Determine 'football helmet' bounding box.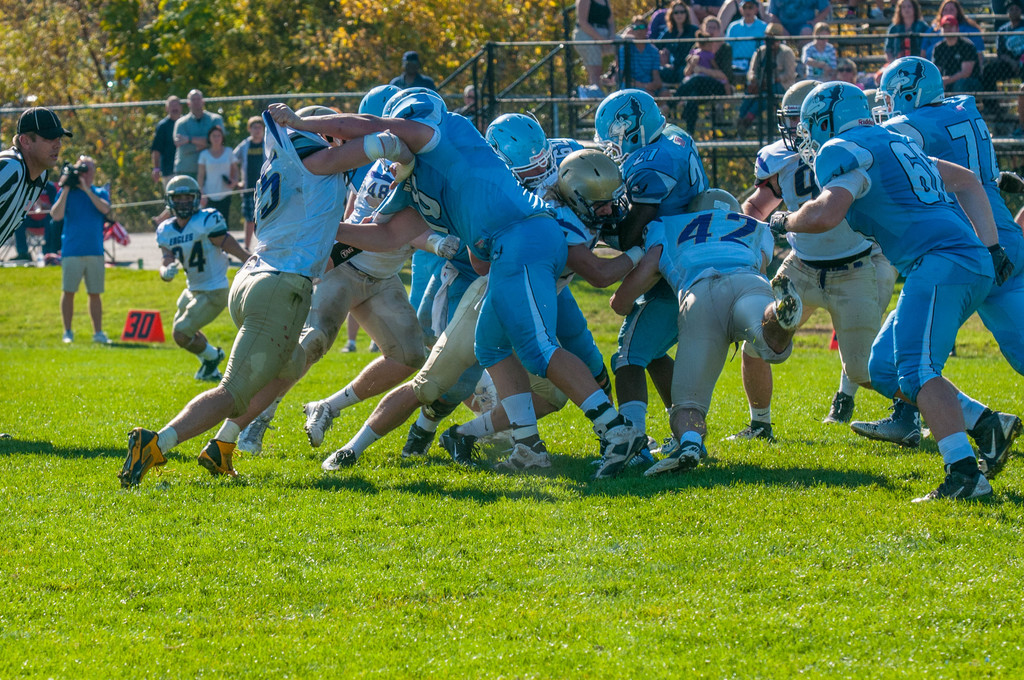
Determined: left=359, top=81, right=410, bottom=118.
